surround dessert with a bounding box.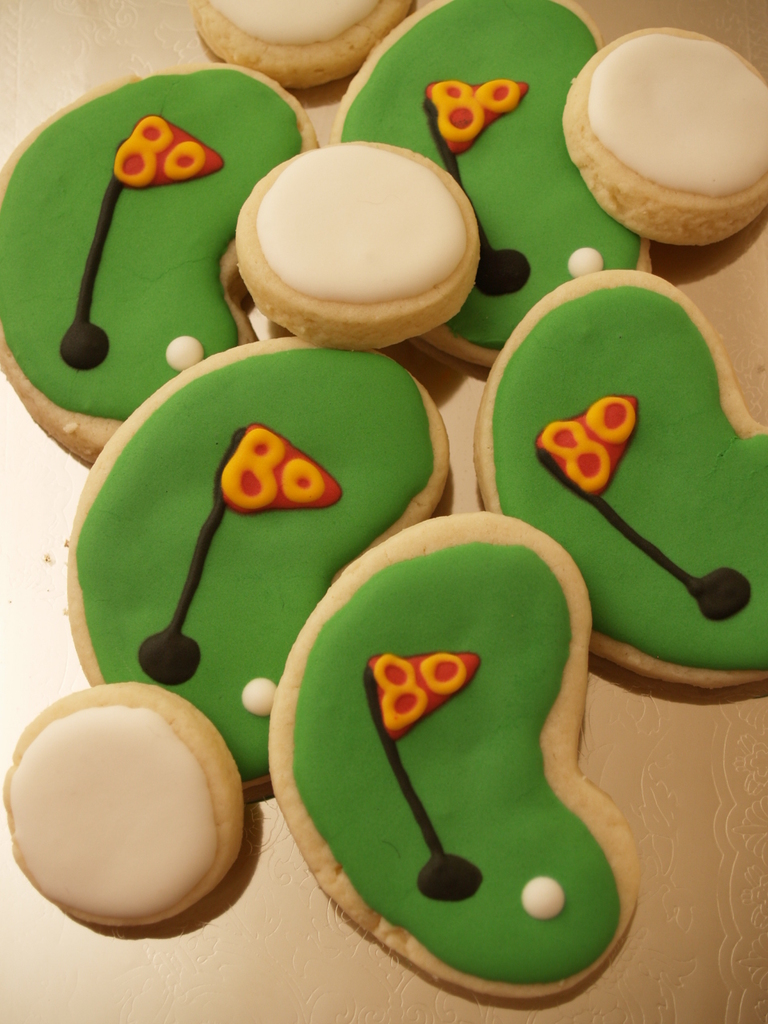
193,0,406,107.
